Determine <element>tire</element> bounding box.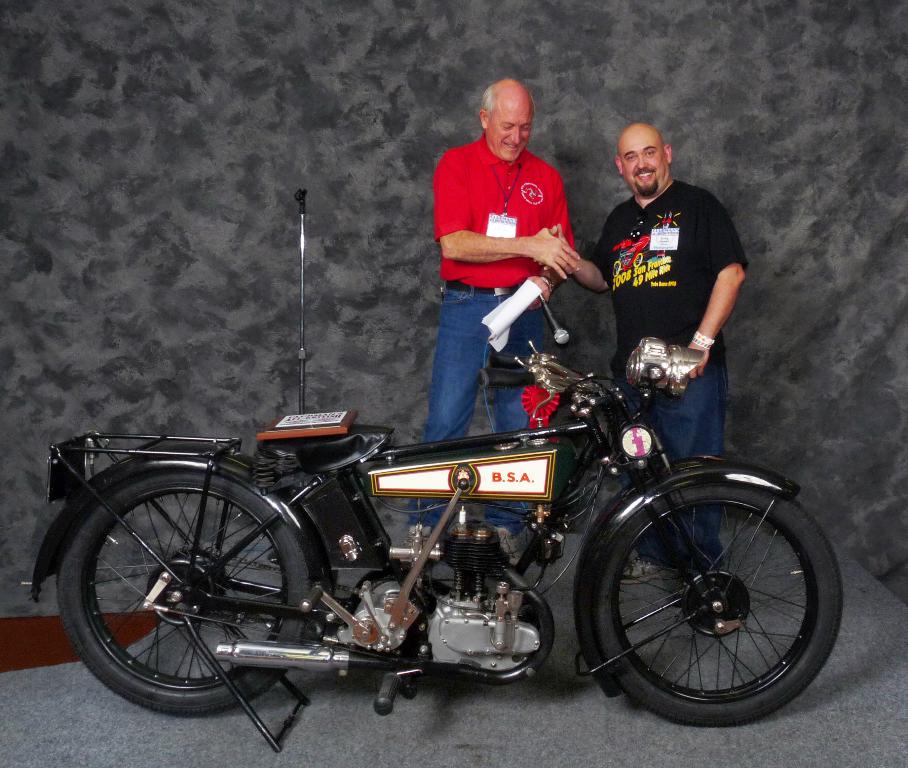
Determined: (55,467,313,714).
